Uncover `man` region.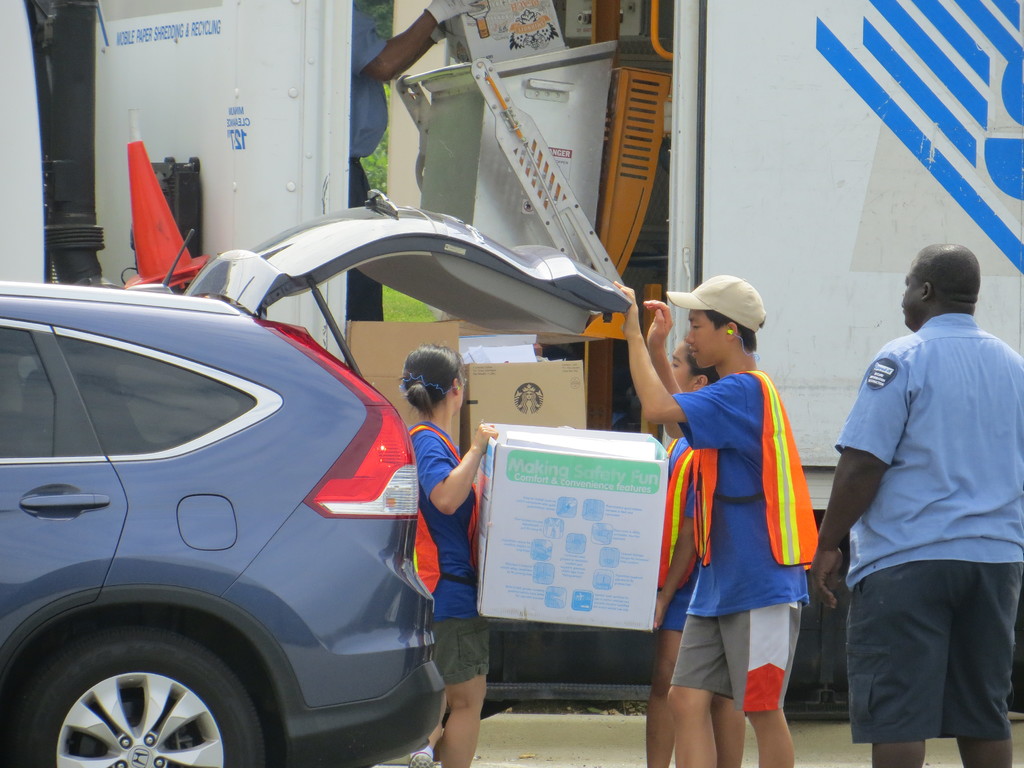
Uncovered: box=[814, 239, 1023, 767].
